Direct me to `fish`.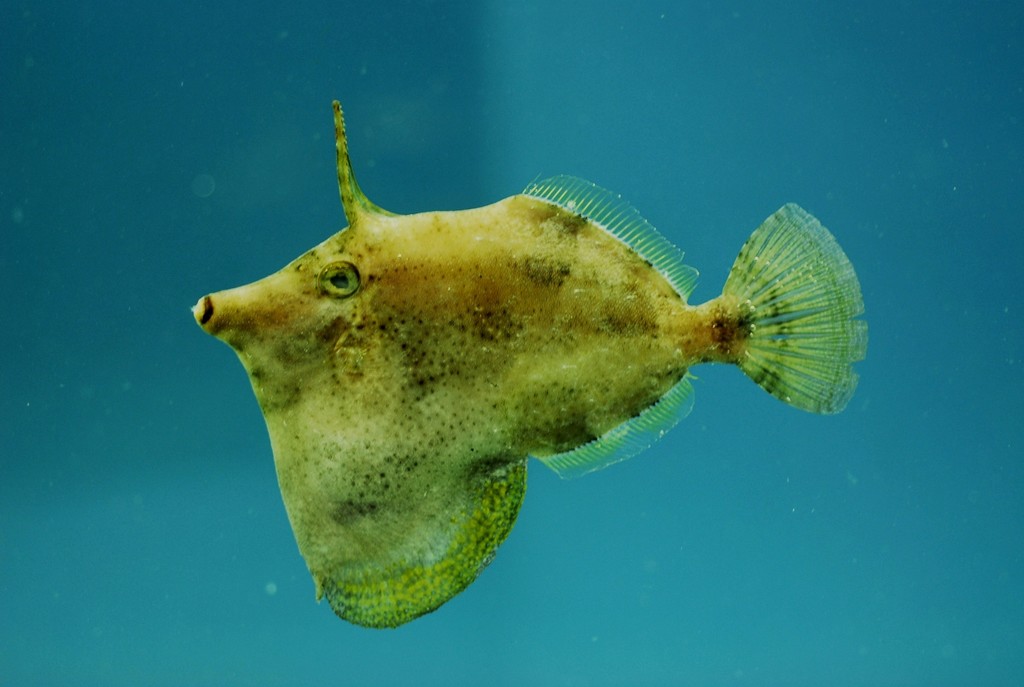
Direction: select_region(175, 106, 864, 616).
